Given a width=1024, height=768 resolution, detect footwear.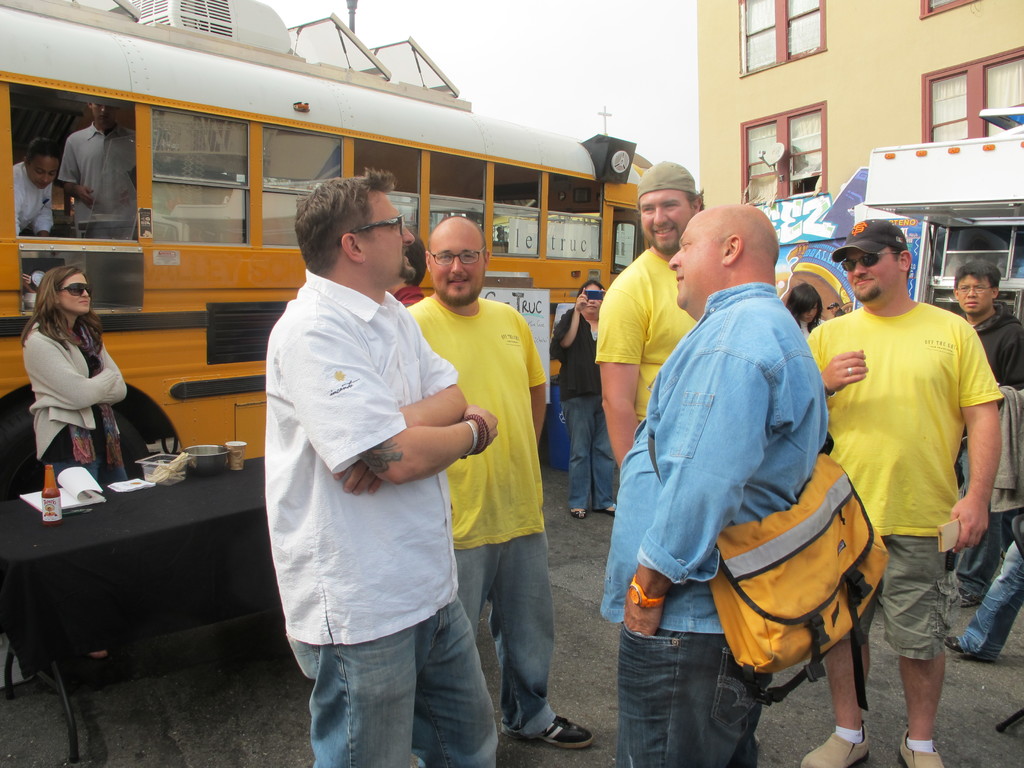
(x1=605, y1=502, x2=620, y2=514).
